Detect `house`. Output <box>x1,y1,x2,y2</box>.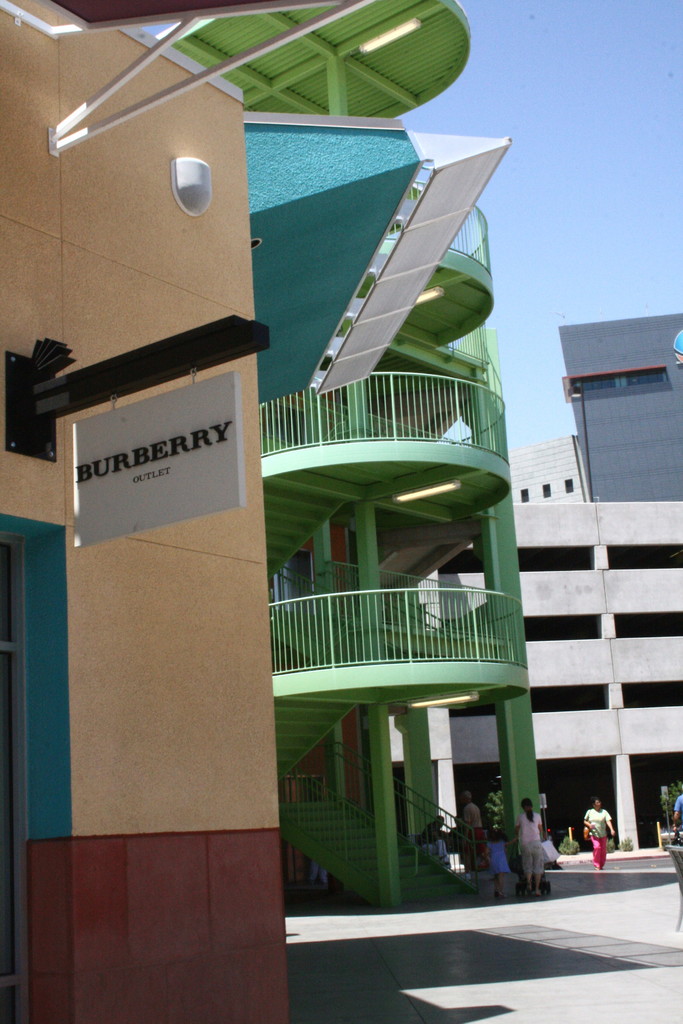
<box>511,328,682,853</box>.
